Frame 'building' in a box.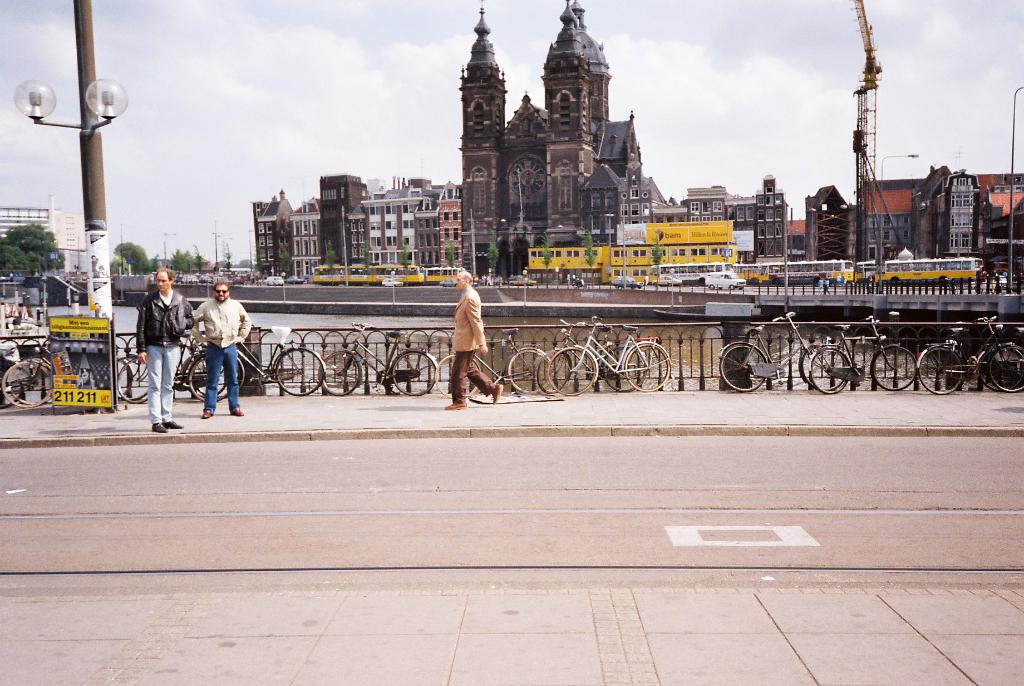
bbox(0, 199, 58, 235).
